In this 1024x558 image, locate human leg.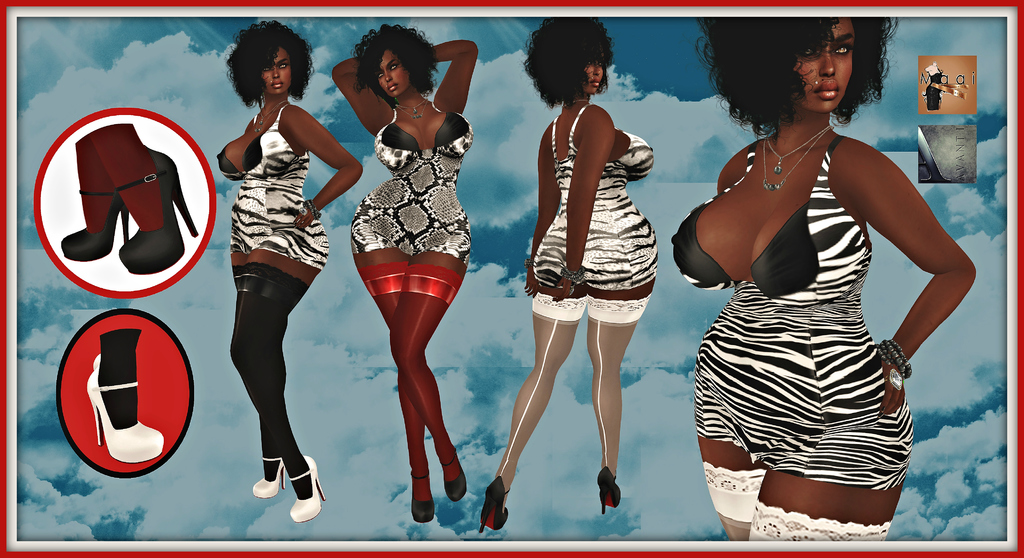
Bounding box: [left=348, top=224, right=473, bottom=523].
